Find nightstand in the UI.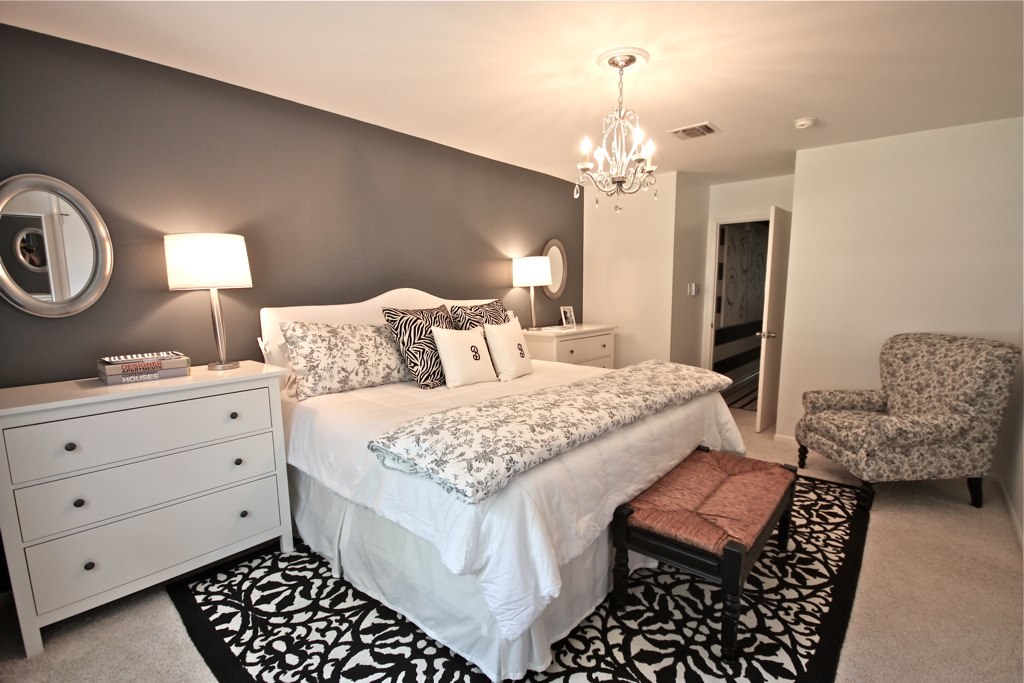
UI element at select_region(525, 307, 631, 367).
